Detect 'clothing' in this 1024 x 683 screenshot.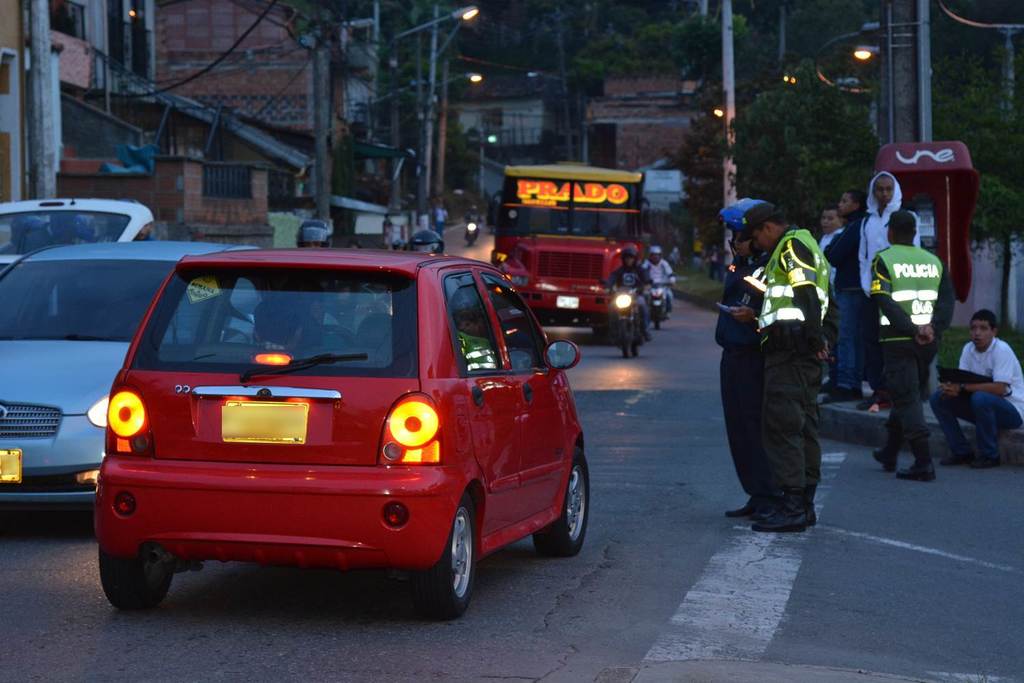
Detection: 866, 171, 933, 302.
